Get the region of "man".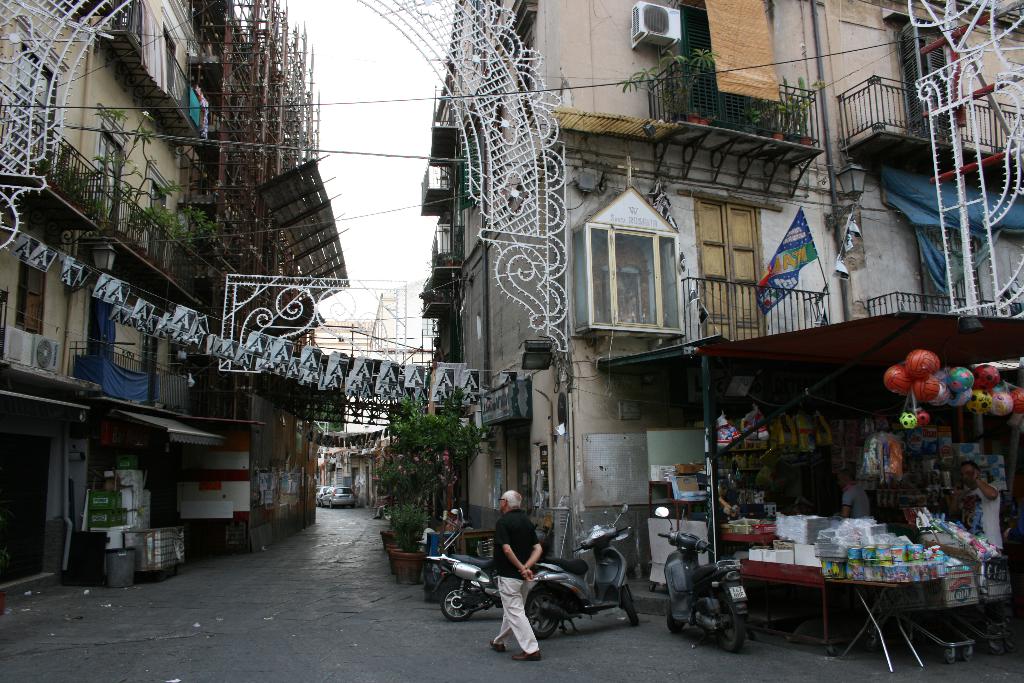
(left=487, top=492, right=541, bottom=662).
